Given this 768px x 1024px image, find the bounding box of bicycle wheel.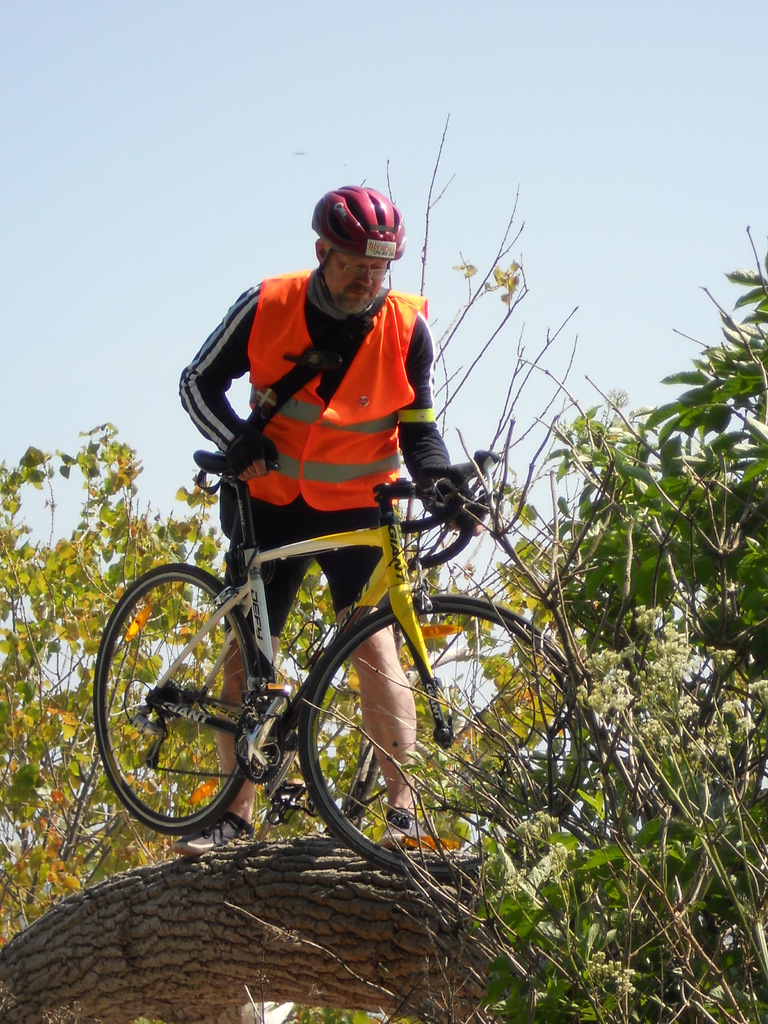
box(112, 566, 257, 852).
